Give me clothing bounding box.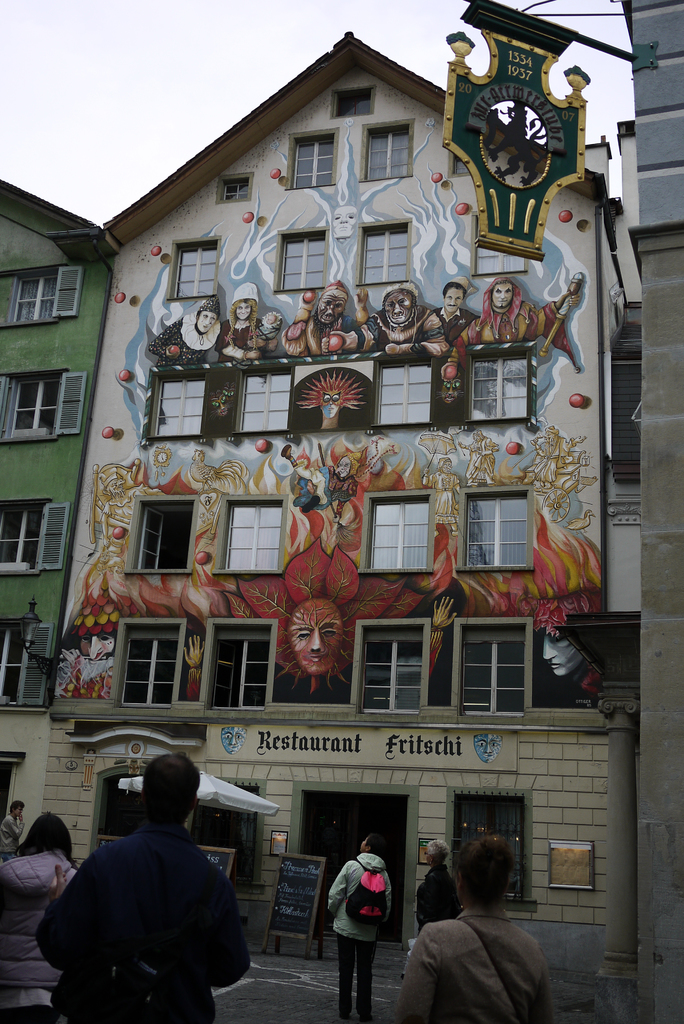
{"x1": 0, "y1": 848, "x2": 76, "y2": 1023}.
